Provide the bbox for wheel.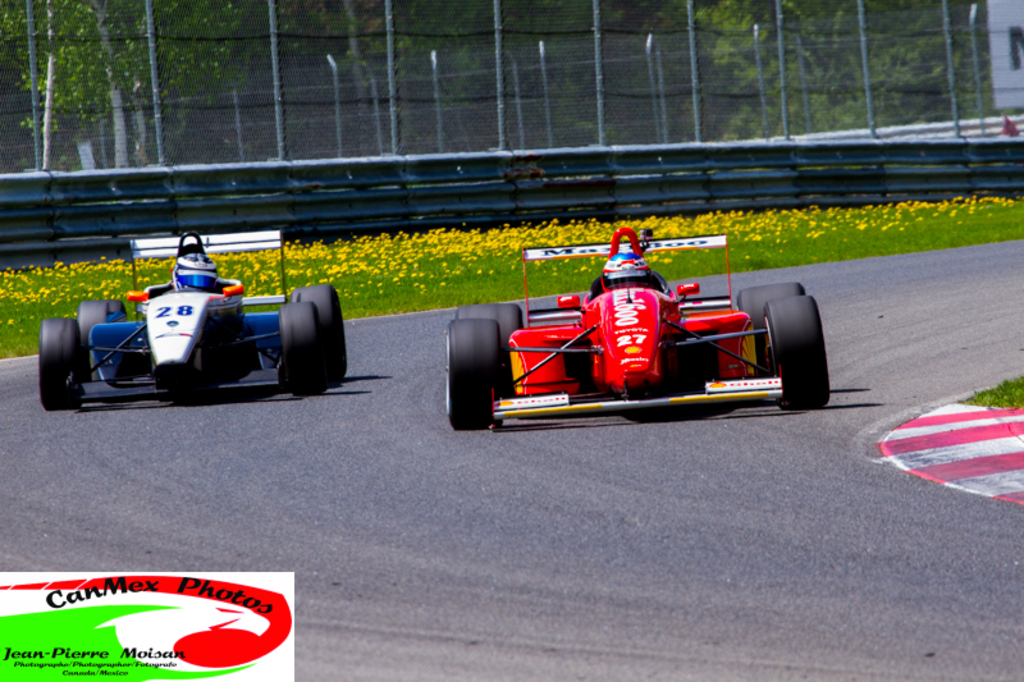
bbox=(445, 316, 499, 431).
